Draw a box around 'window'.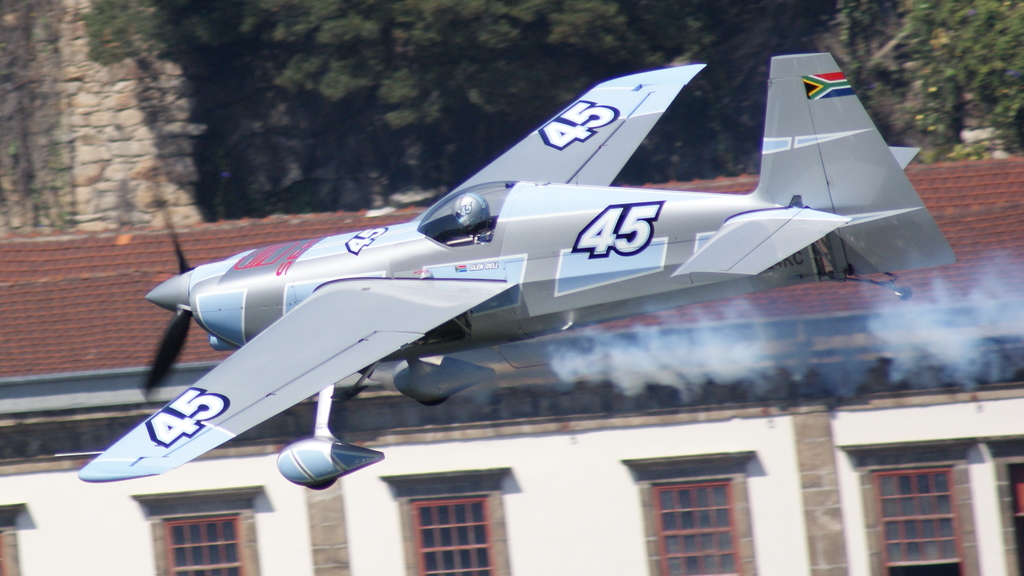
l=408, t=489, r=504, b=575.
